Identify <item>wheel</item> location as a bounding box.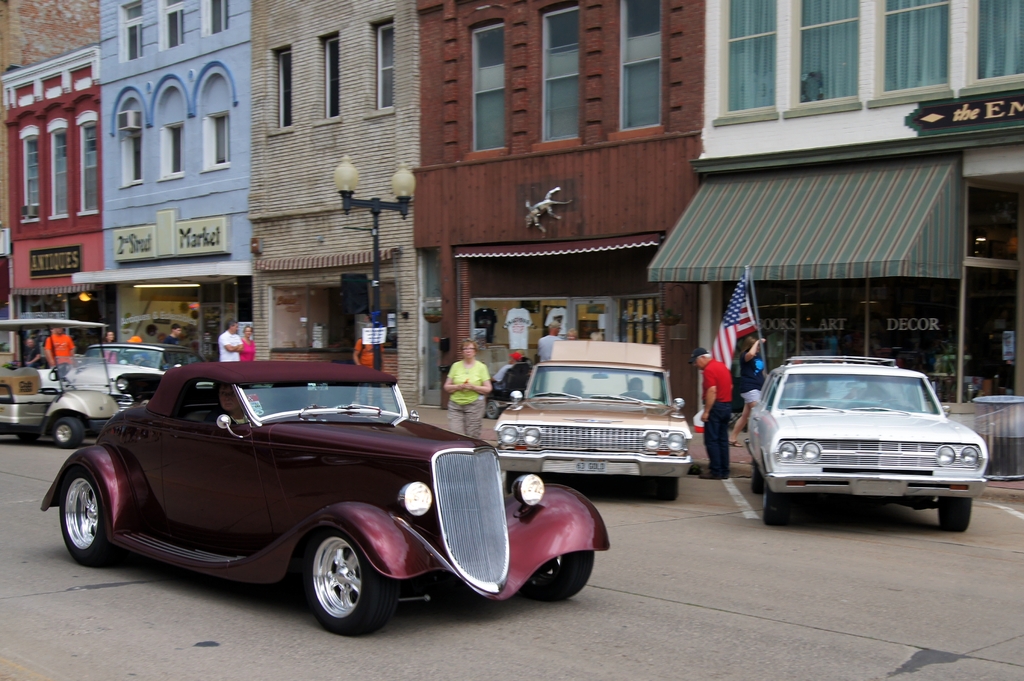
[left=16, top=431, right=40, bottom=444].
